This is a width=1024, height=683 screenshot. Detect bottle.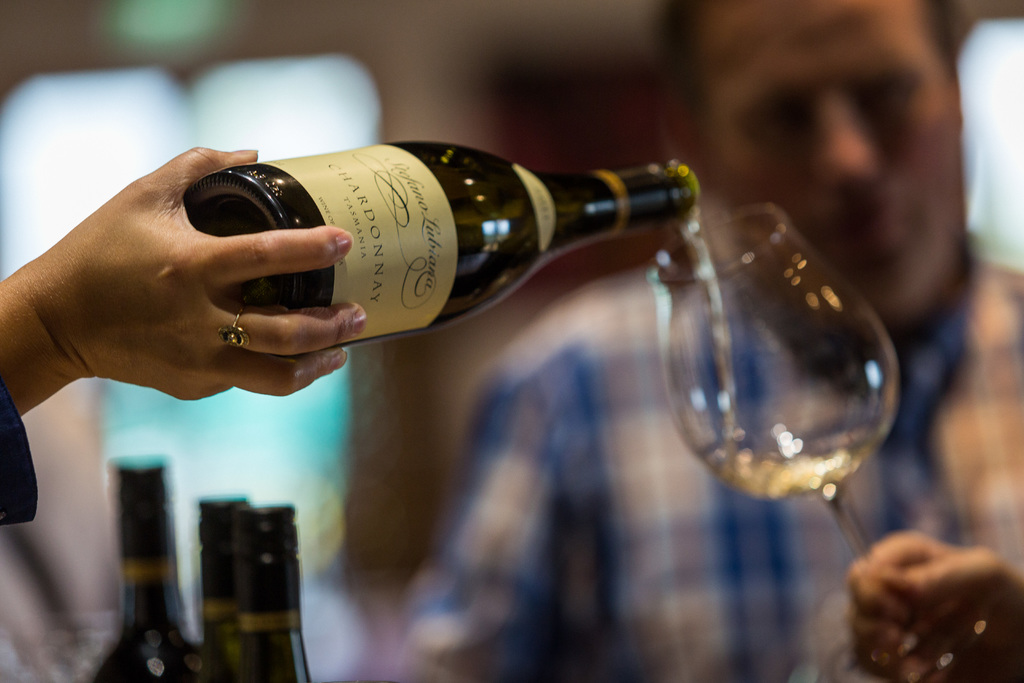
l=229, t=502, r=316, b=682.
